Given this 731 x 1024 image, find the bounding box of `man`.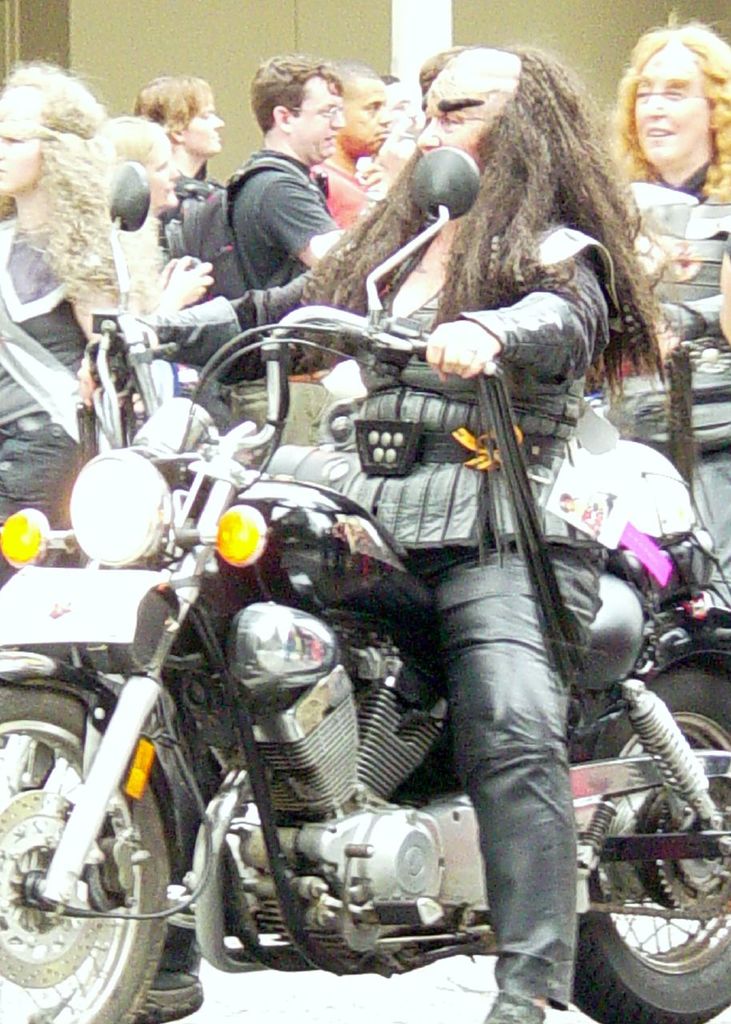
BBox(158, 50, 360, 461).
